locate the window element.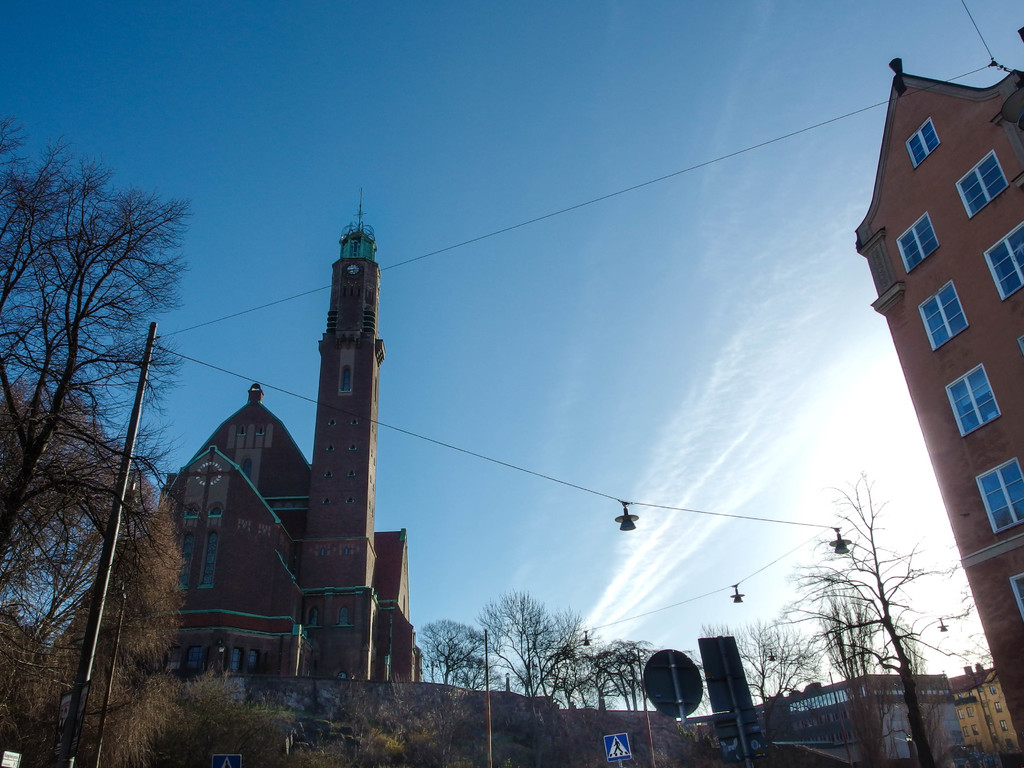
Element bbox: select_region(904, 212, 932, 276).
